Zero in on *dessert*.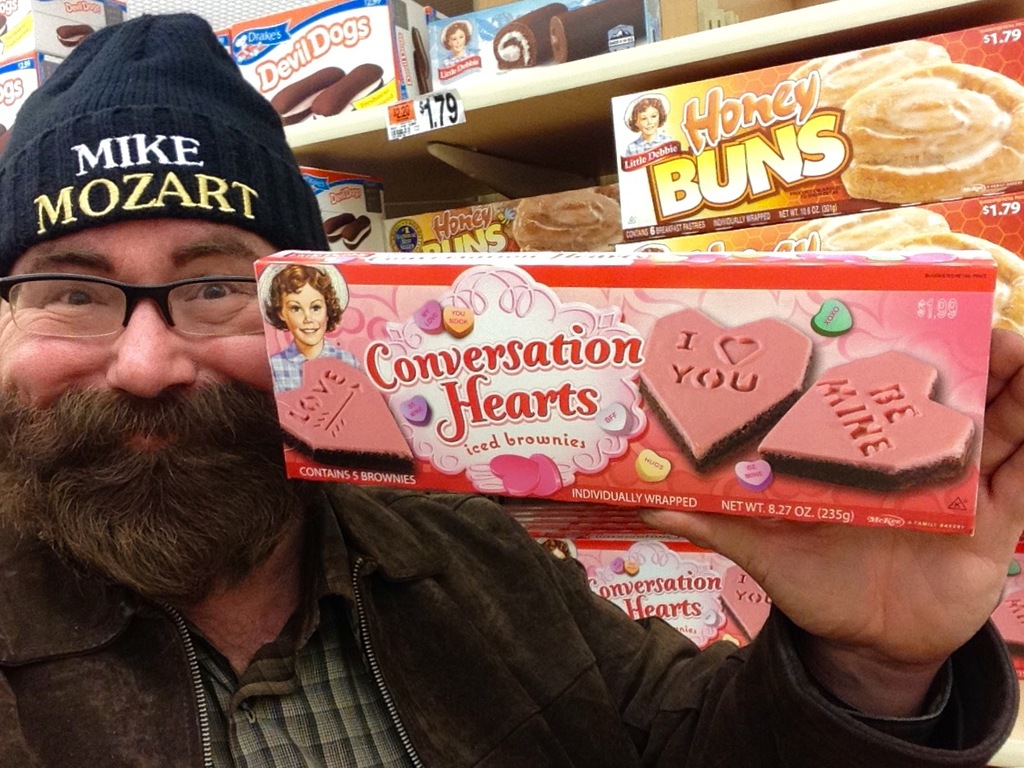
Zeroed in: [759, 350, 971, 493].
